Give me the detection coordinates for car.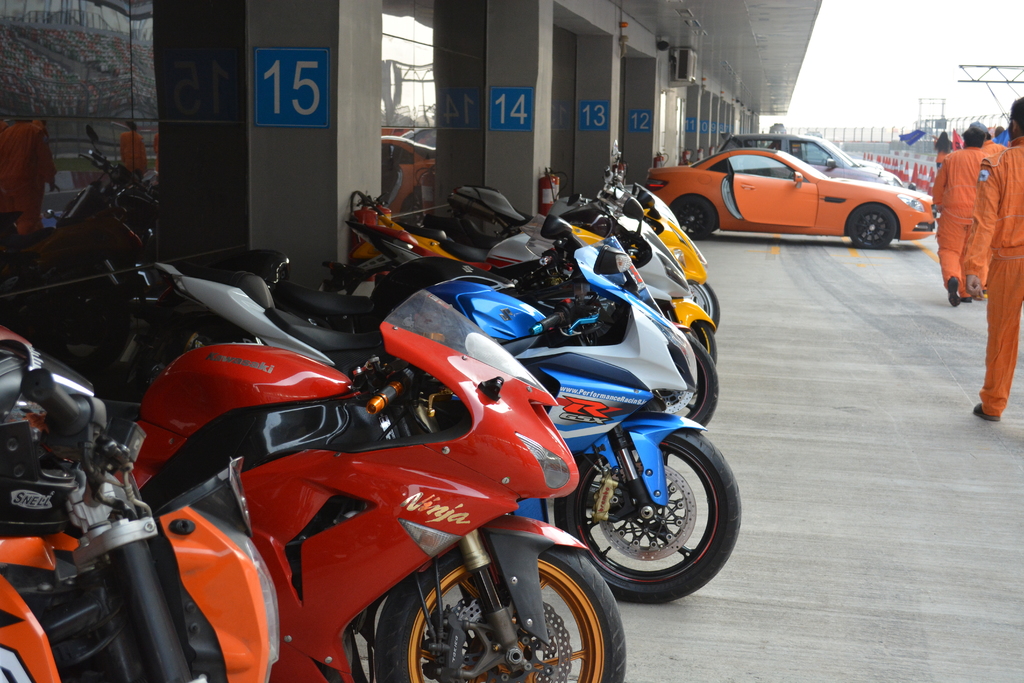
<bbox>719, 124, 915, 190</bbox>.
